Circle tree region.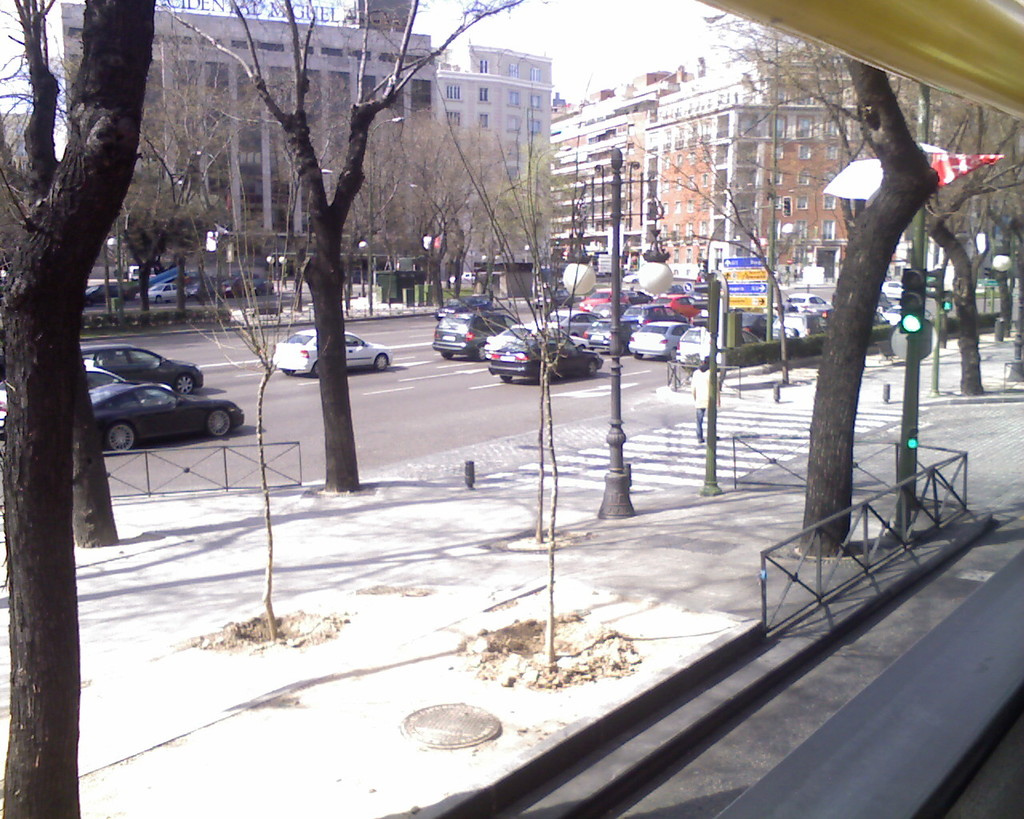
Region: 89:0:554:493.
